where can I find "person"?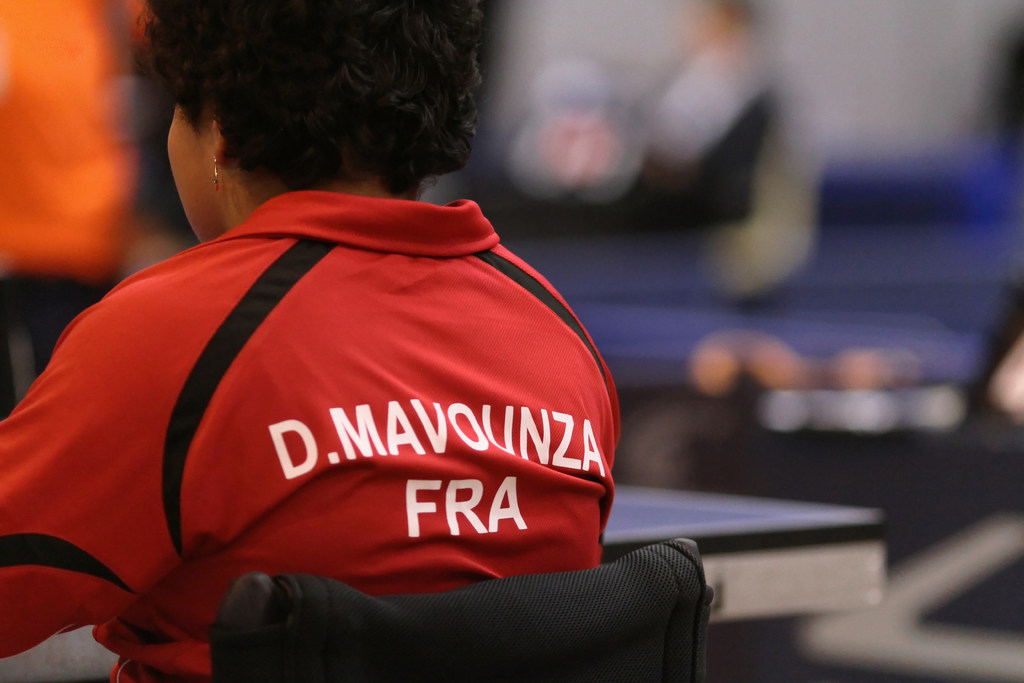
You can find it at pyautogui.locateOnScreen(0, 0, 625, 682).
